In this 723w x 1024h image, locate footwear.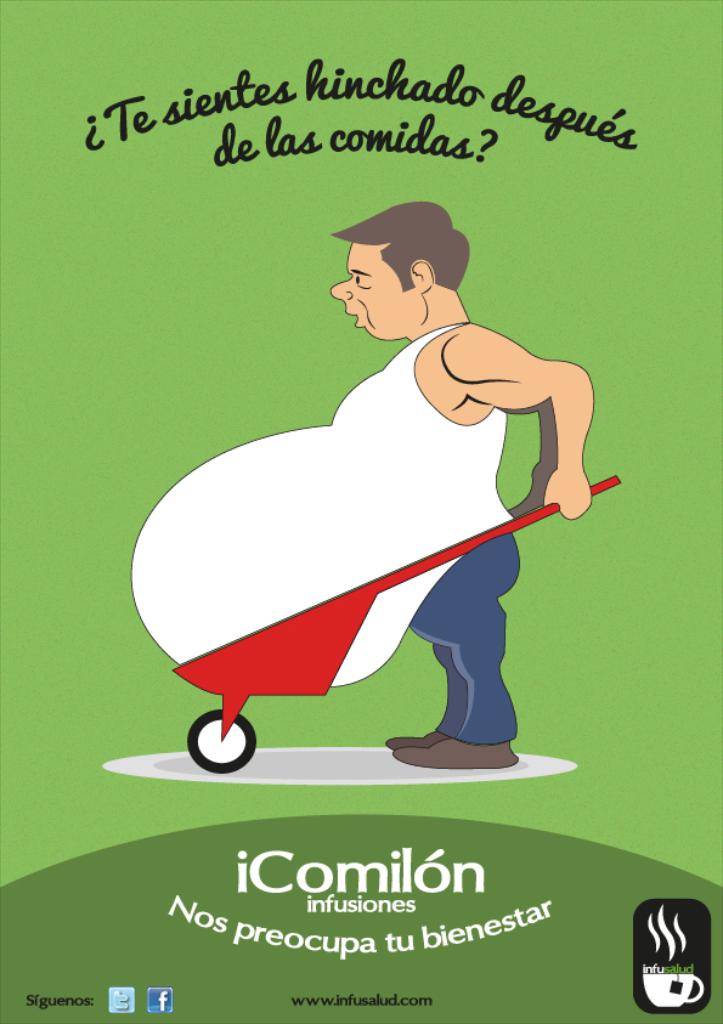
Bounding box: crop(386, 726, 444, 752).
